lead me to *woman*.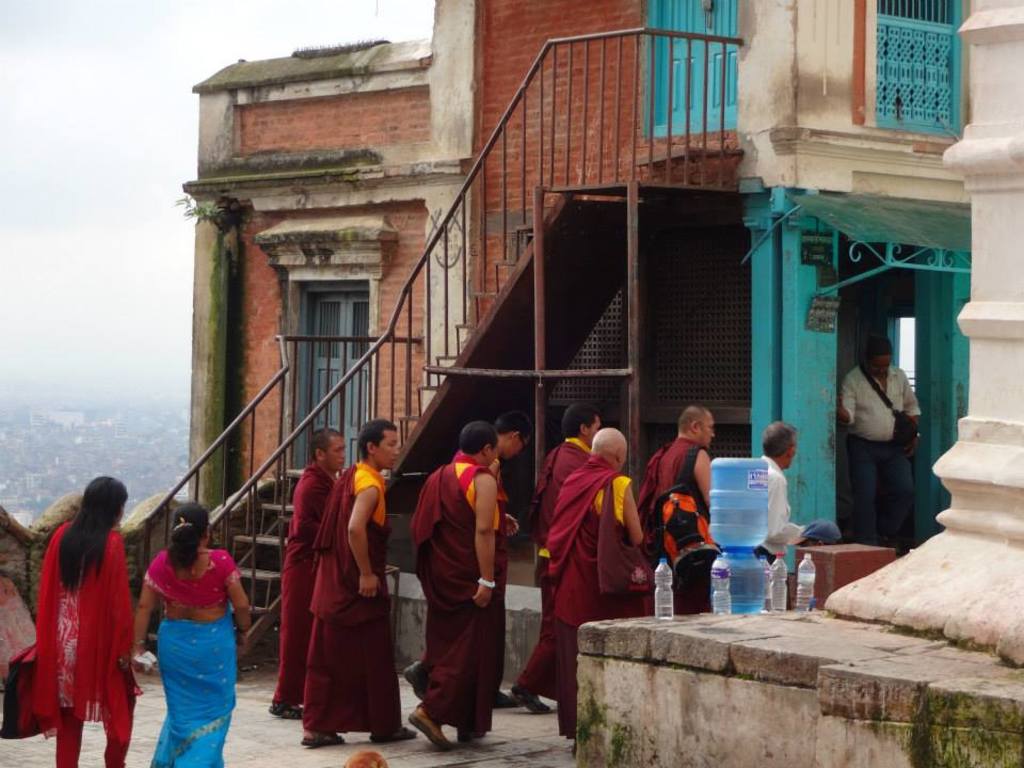
Lead to region(126, 502, 256, 766).
